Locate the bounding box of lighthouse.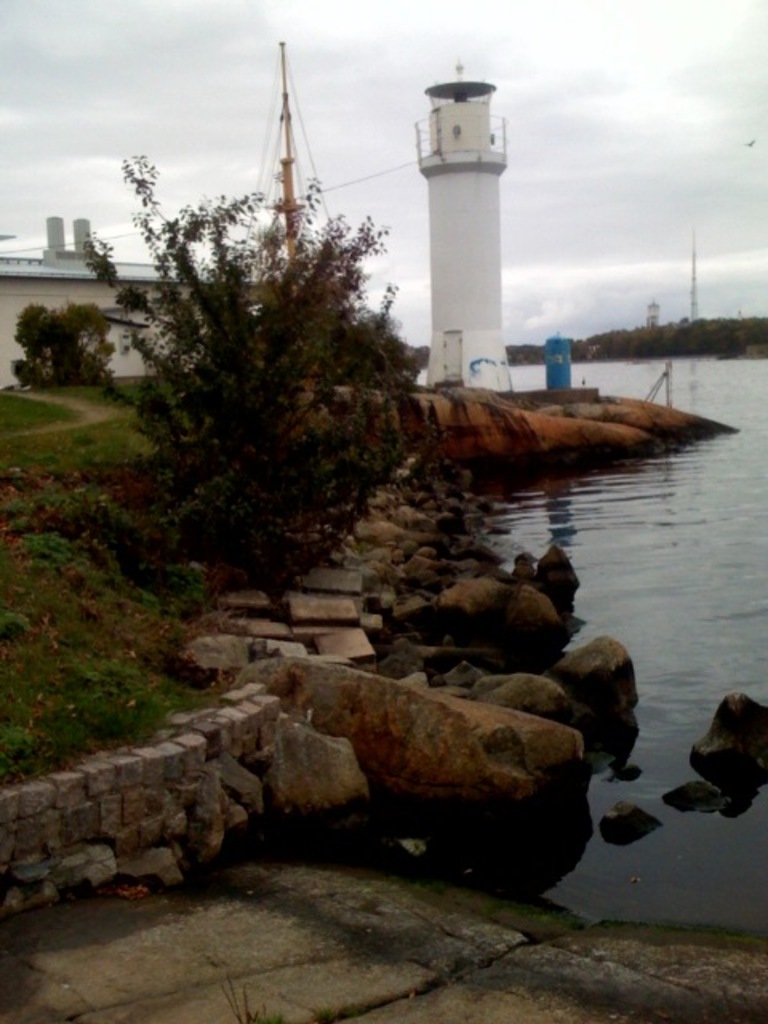
Bounding box: (413, 53, 507, 386).
